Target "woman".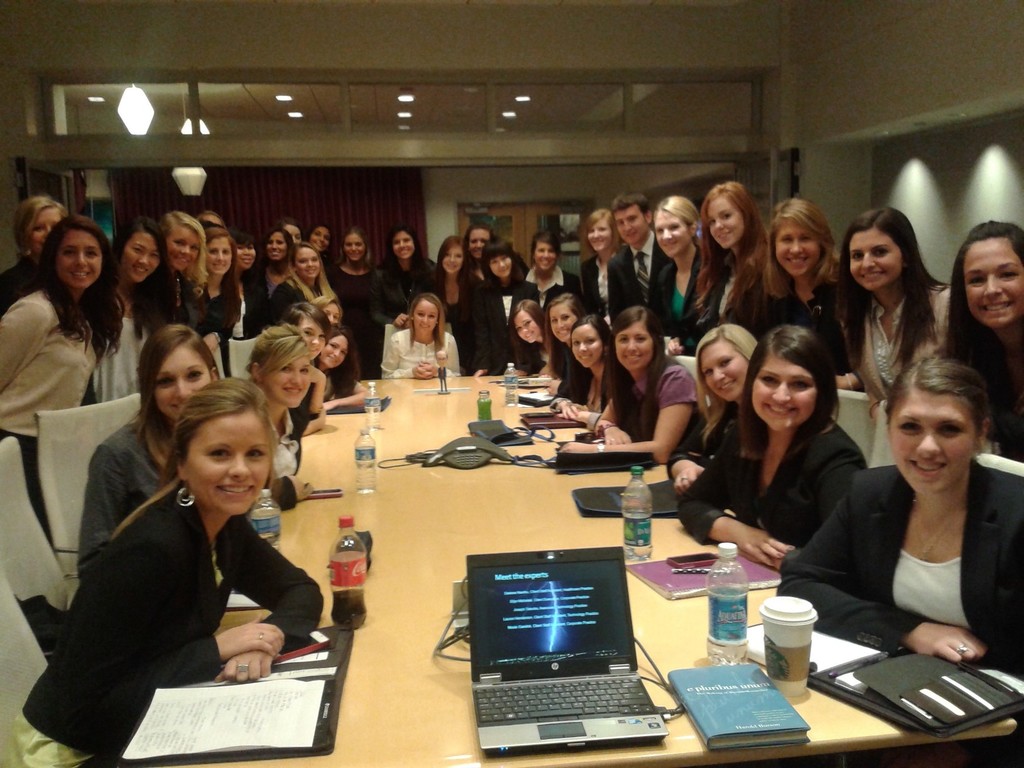
Target region: bbox=(836, 206, 953, 418).
